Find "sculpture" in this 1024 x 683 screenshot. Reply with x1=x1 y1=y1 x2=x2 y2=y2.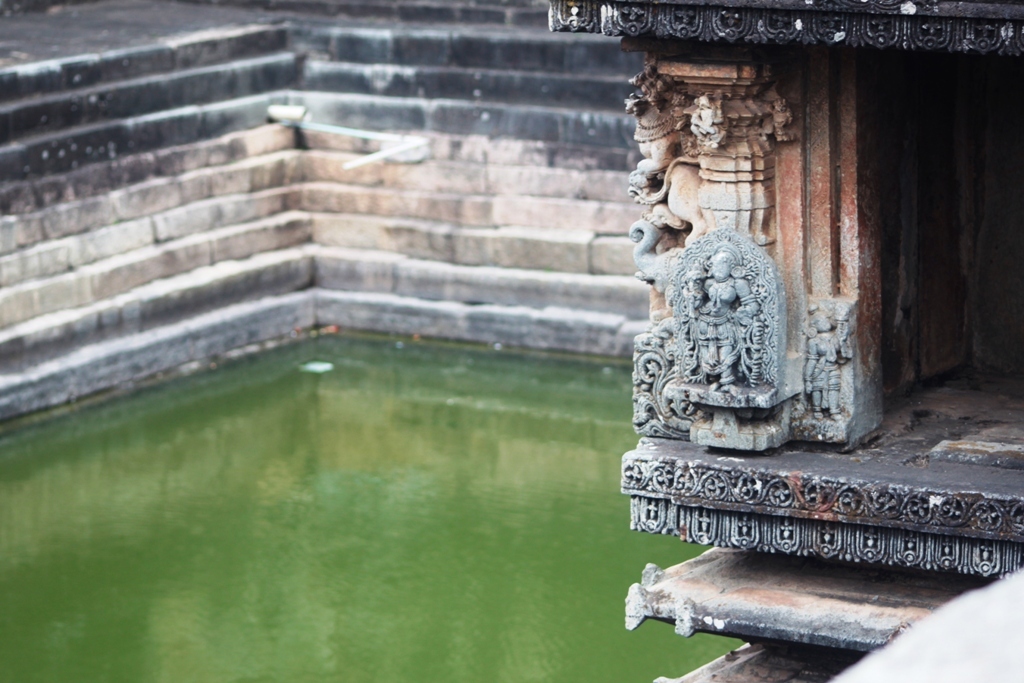
x1=770 y1=99 x2=798 y2=139.
